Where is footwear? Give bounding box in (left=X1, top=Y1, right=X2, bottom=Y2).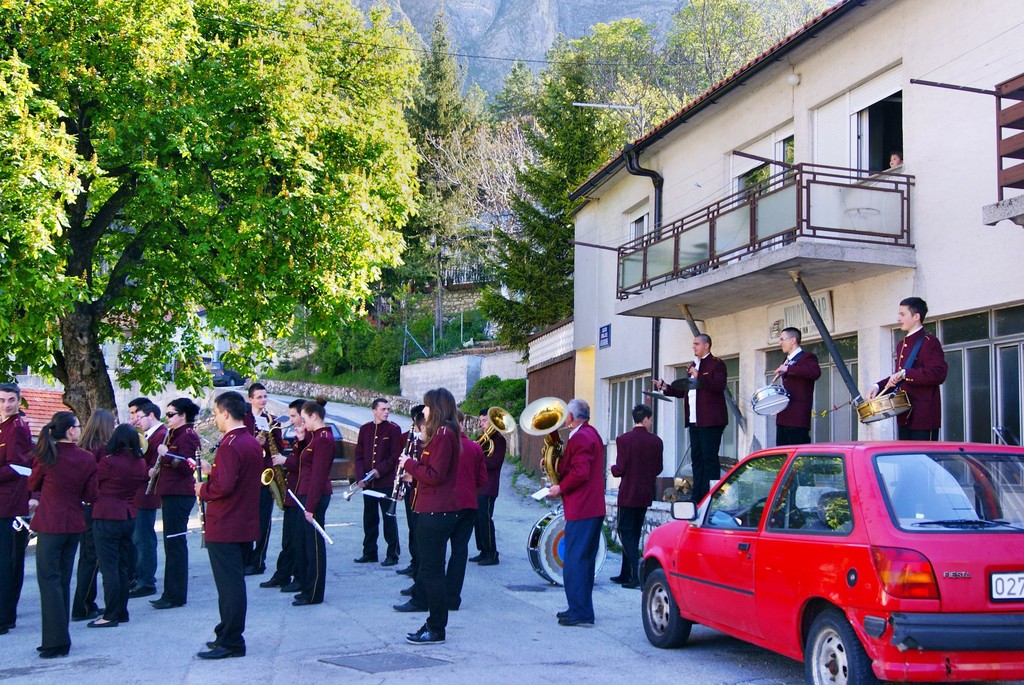
(left=556, top=608, right=573, bottom=618).
